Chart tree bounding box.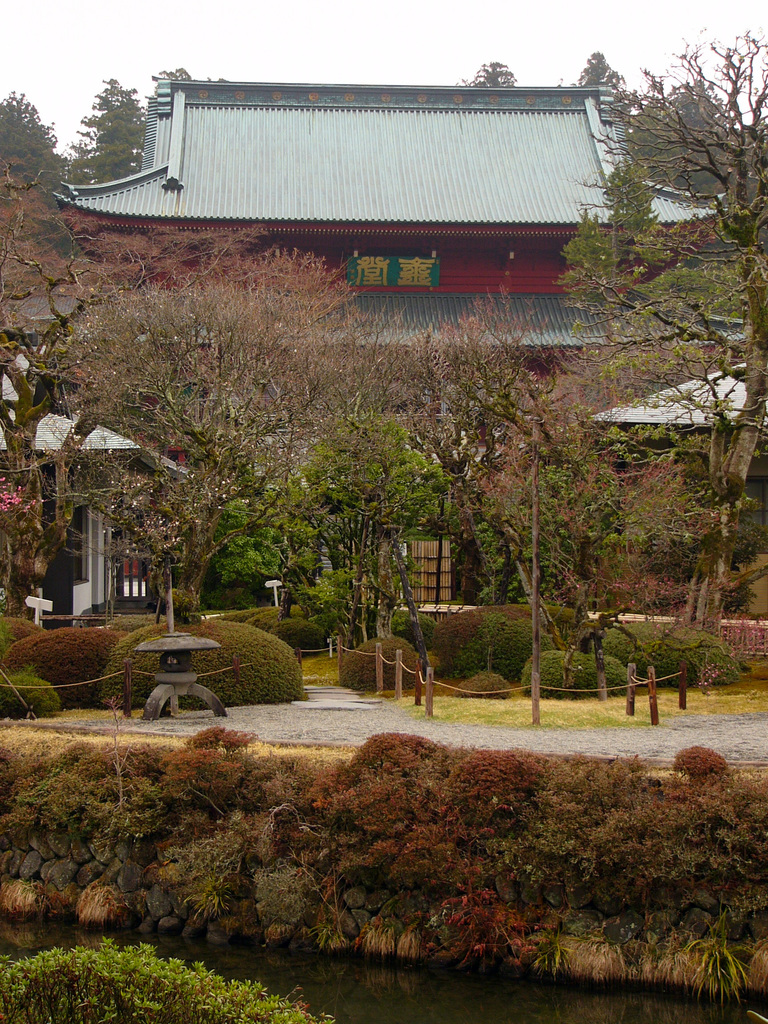
Charted: [x1=573, y1=45, x2=622, y2=89].
